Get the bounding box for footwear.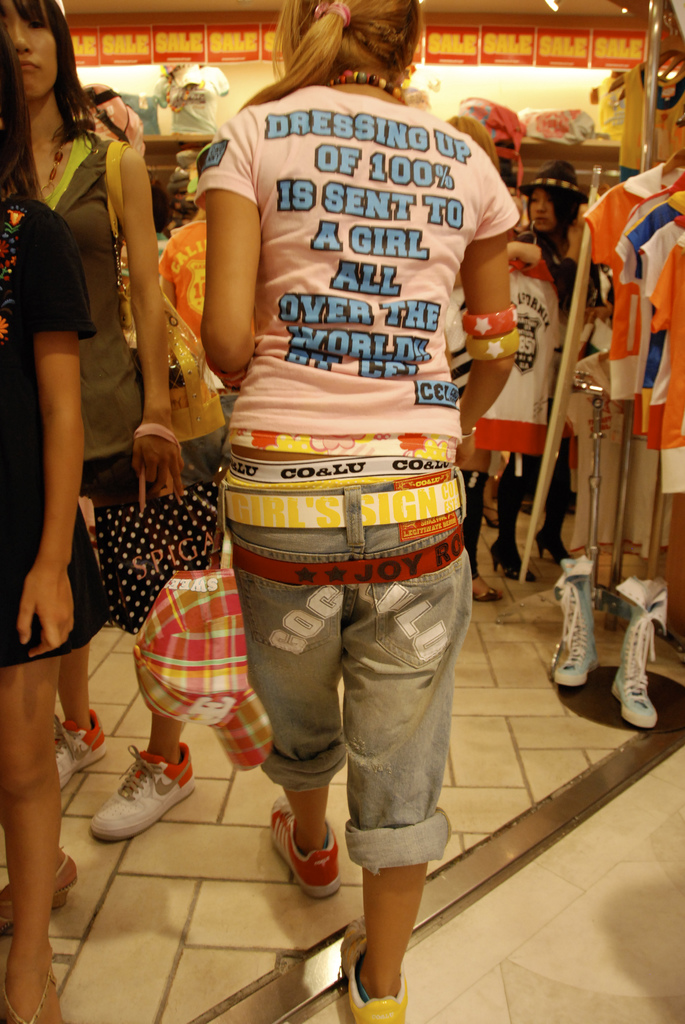
(left=0, top=811, right=97, bottom=932).
